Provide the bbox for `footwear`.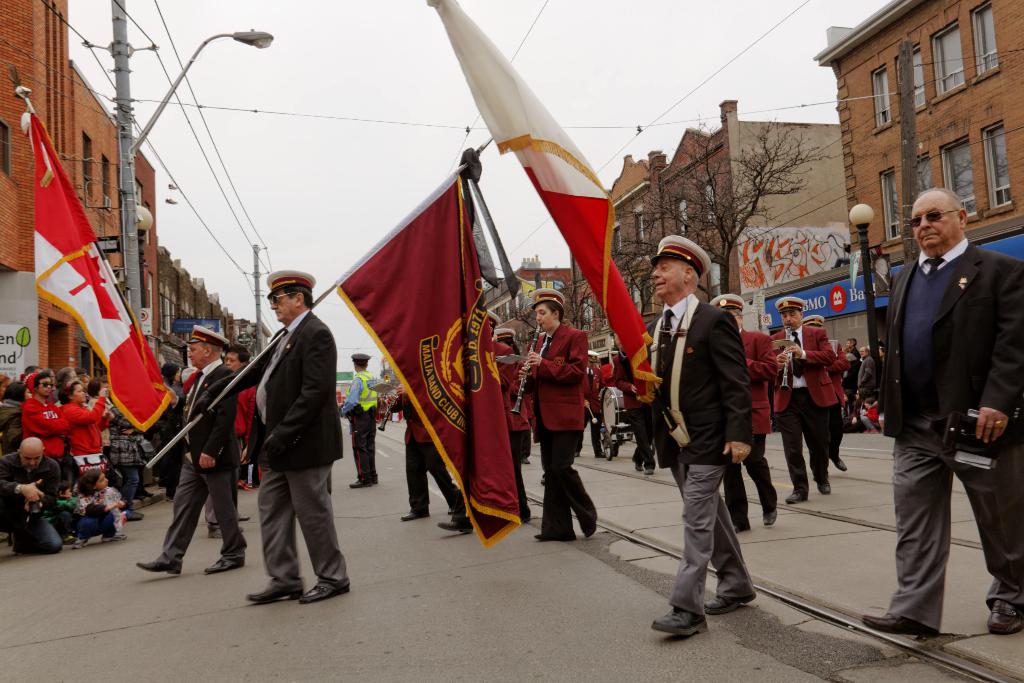
region(986, 599, 1023, 637).
